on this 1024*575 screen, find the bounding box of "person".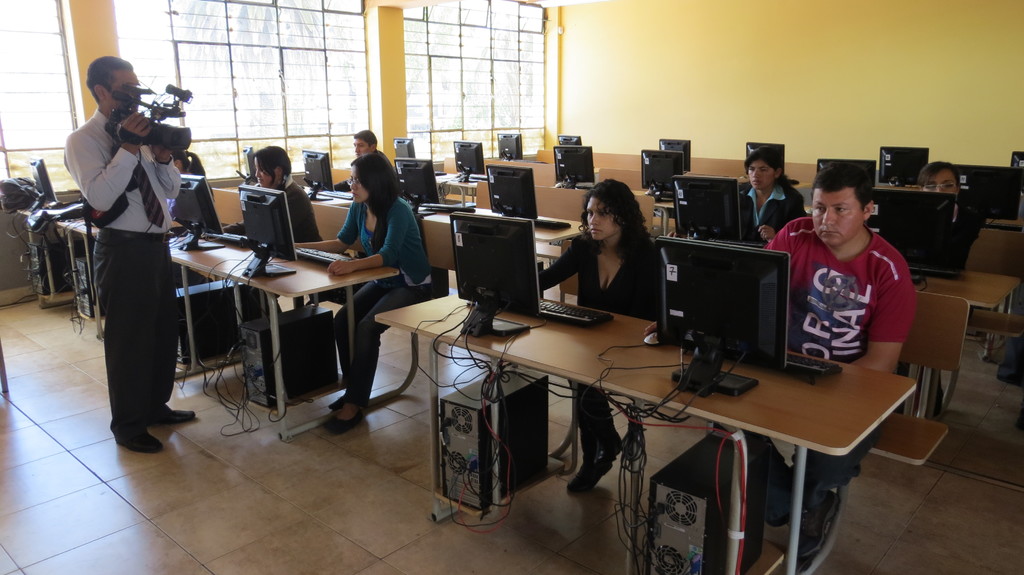
Bounding box: box=[531, 180, 662, 501].
